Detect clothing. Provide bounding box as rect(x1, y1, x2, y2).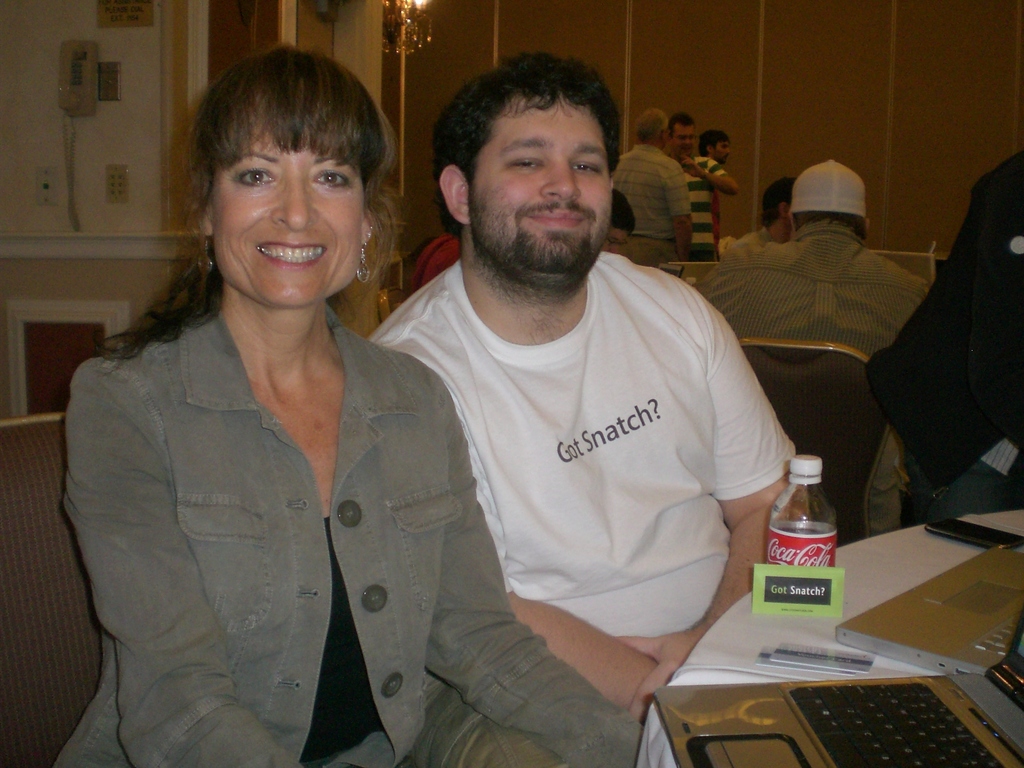
rect(863, 146, 1023, 503).
